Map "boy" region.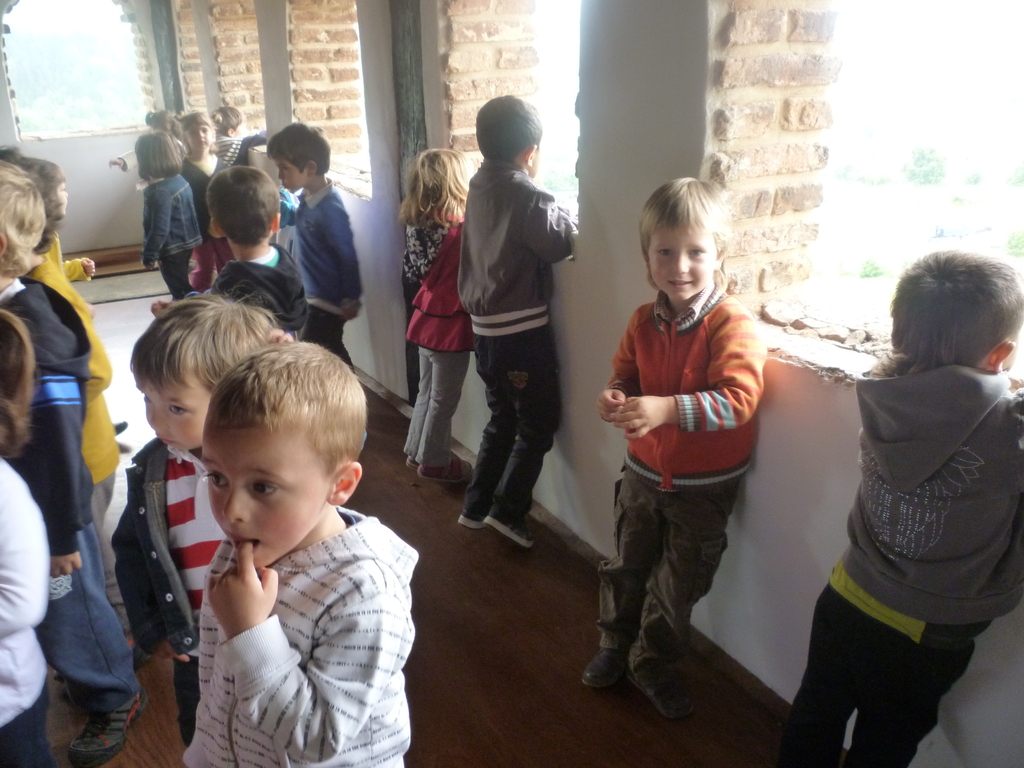
Mapped to x1=154, y1=166, x2=309, y2=336.
